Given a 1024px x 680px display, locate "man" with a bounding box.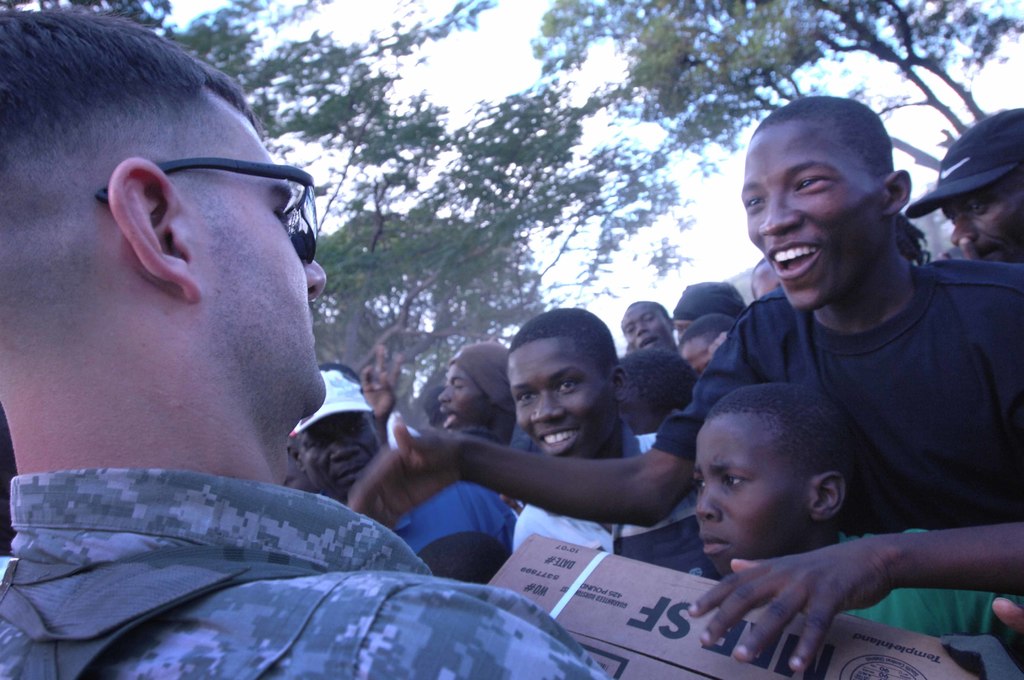
Located: 504/309/730/588.
